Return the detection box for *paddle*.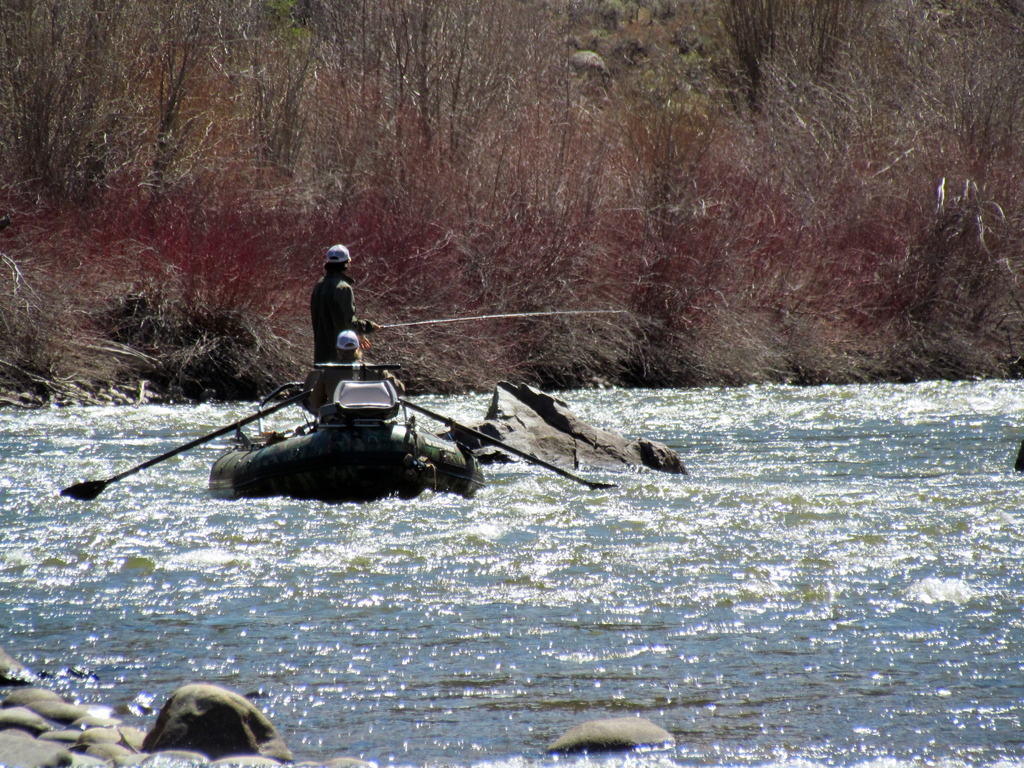
box=[401, 399, 614, 490].
